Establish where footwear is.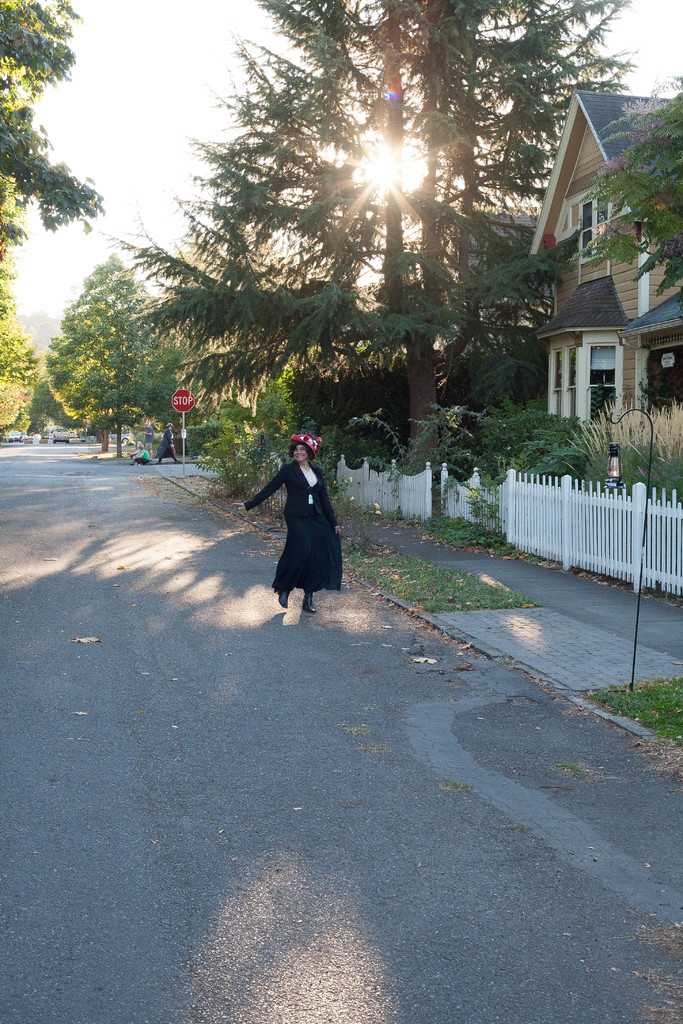
Established at (left=301, top=594, right=315, bottom=611).
